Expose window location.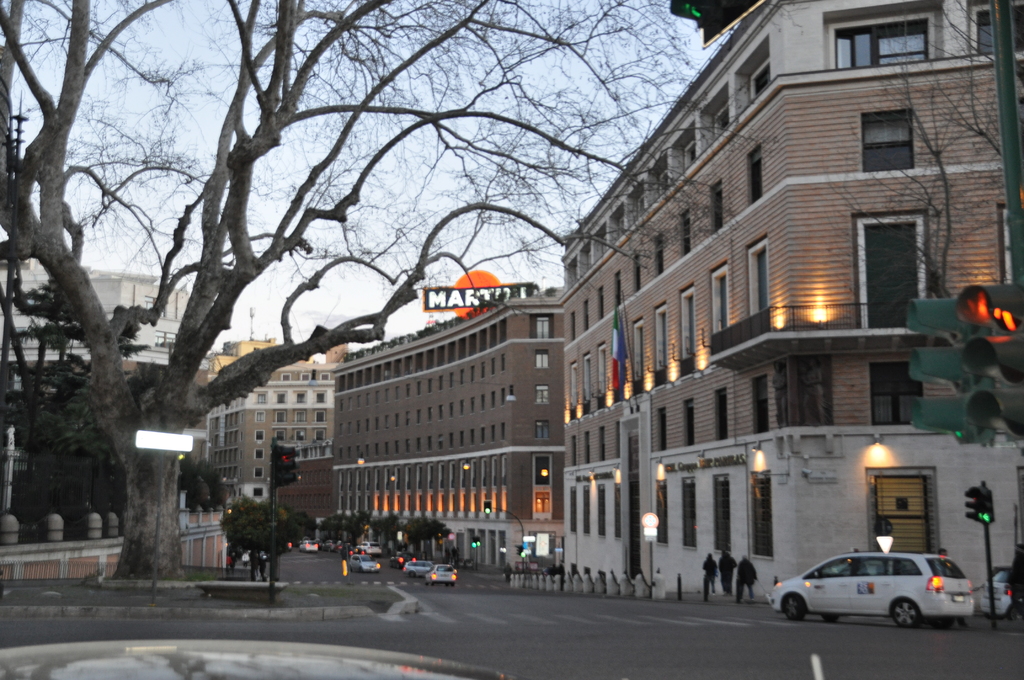
Exposed at rect(335, 449, 340, 455).
